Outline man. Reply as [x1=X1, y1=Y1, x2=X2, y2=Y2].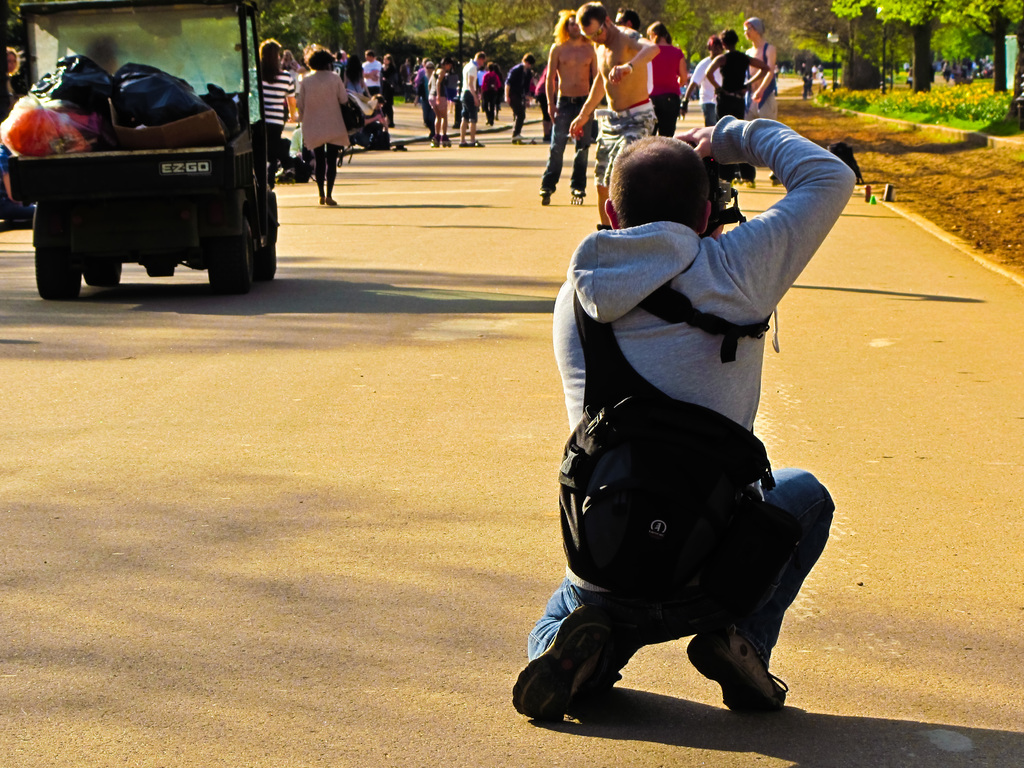
[x1=460, y1=50, x2=489, y2=148].
